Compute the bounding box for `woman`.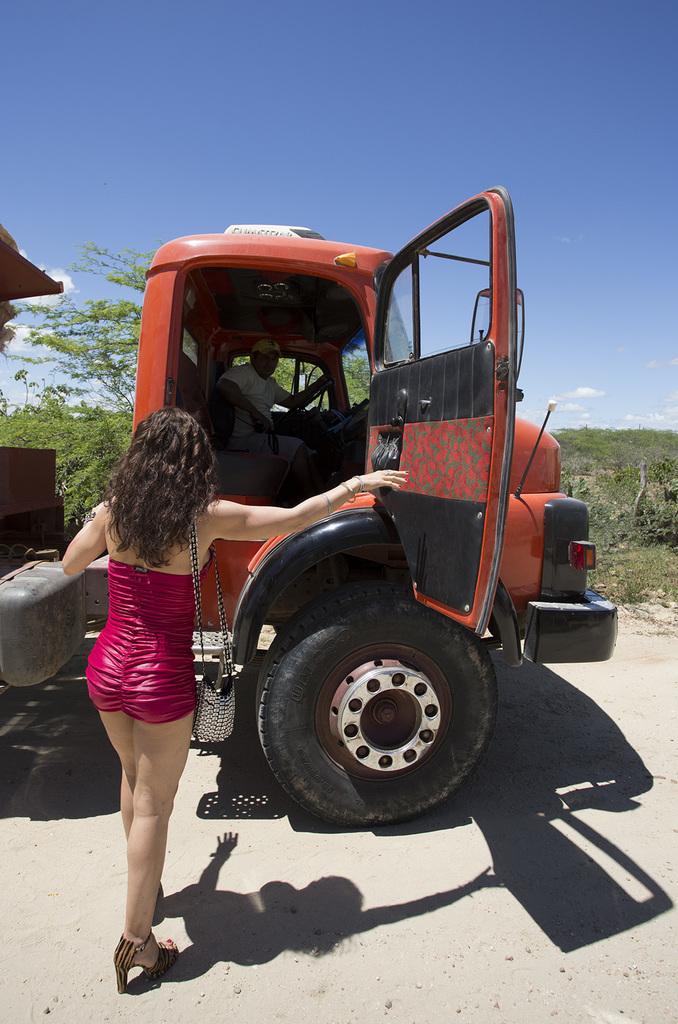
(56,408,404,991).
